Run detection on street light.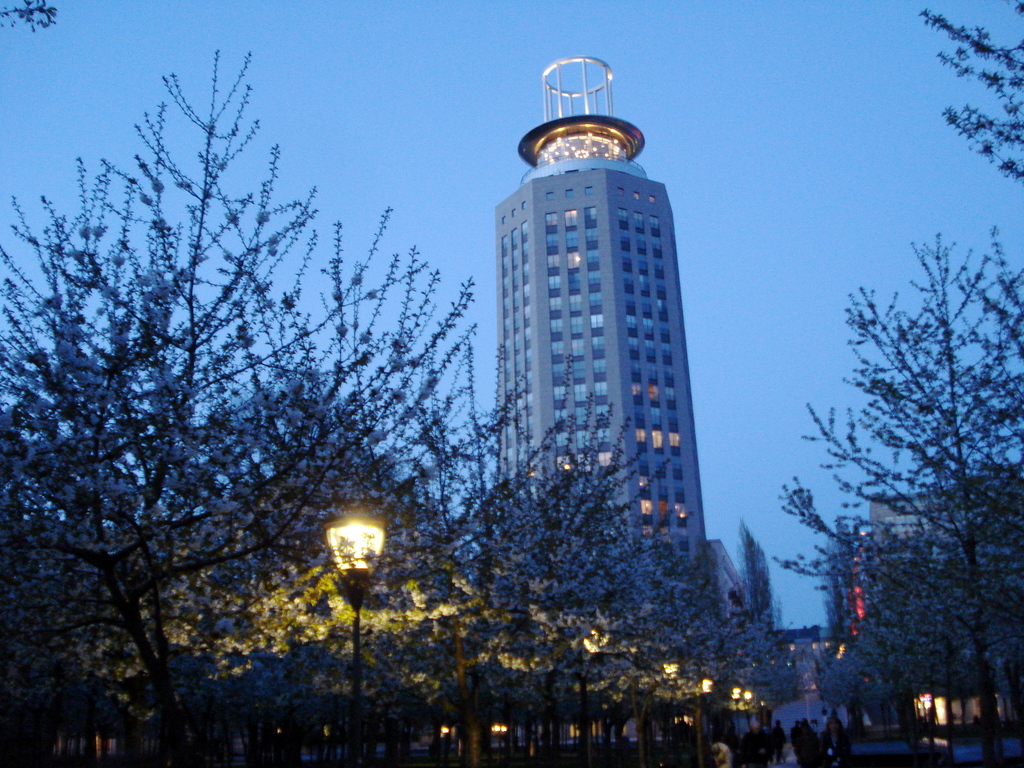
Result: 323,509,390,766.
